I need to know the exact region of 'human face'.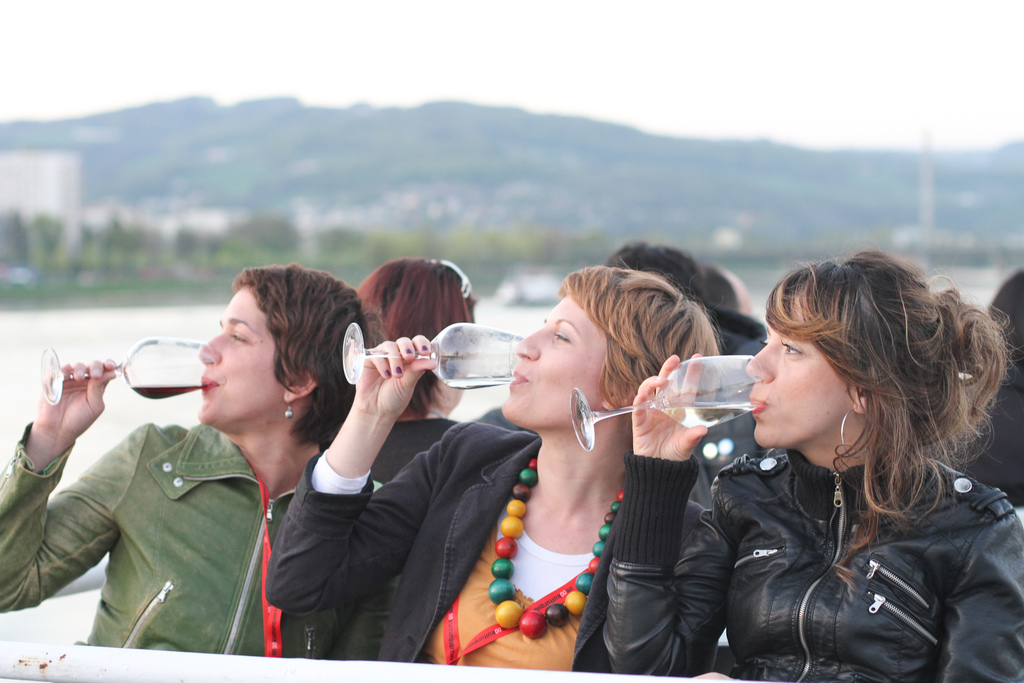
Region: [left=746, top=325, right=850, bottom=451].
